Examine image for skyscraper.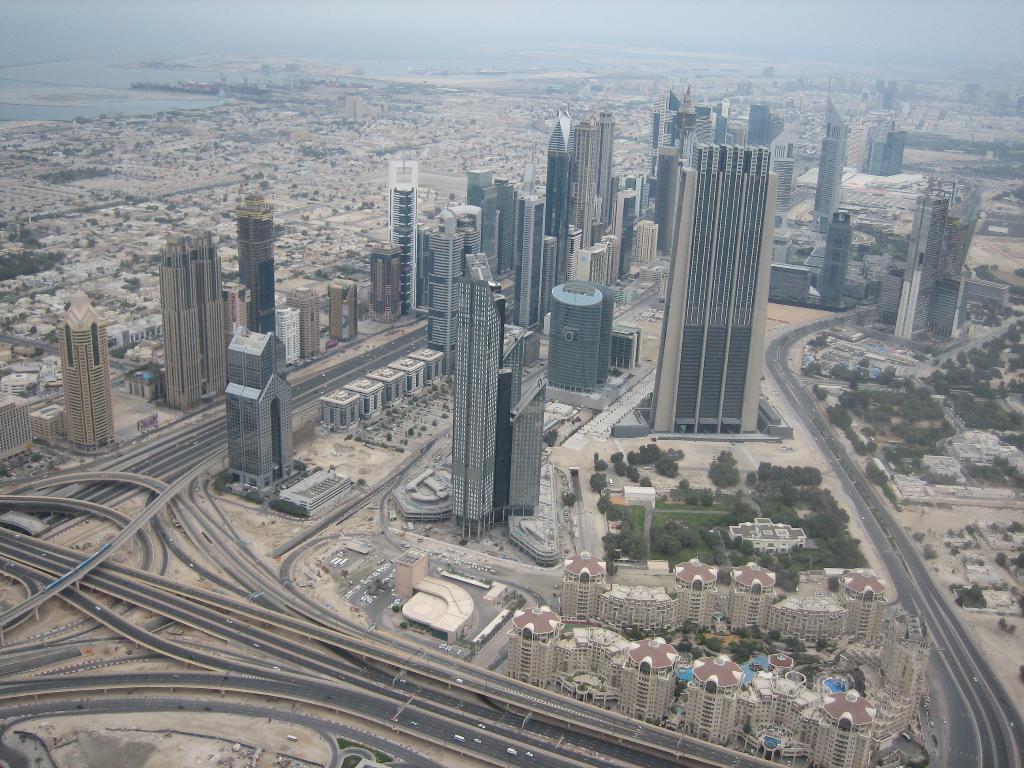
Examination result: box(613, 170, 644, 239).
